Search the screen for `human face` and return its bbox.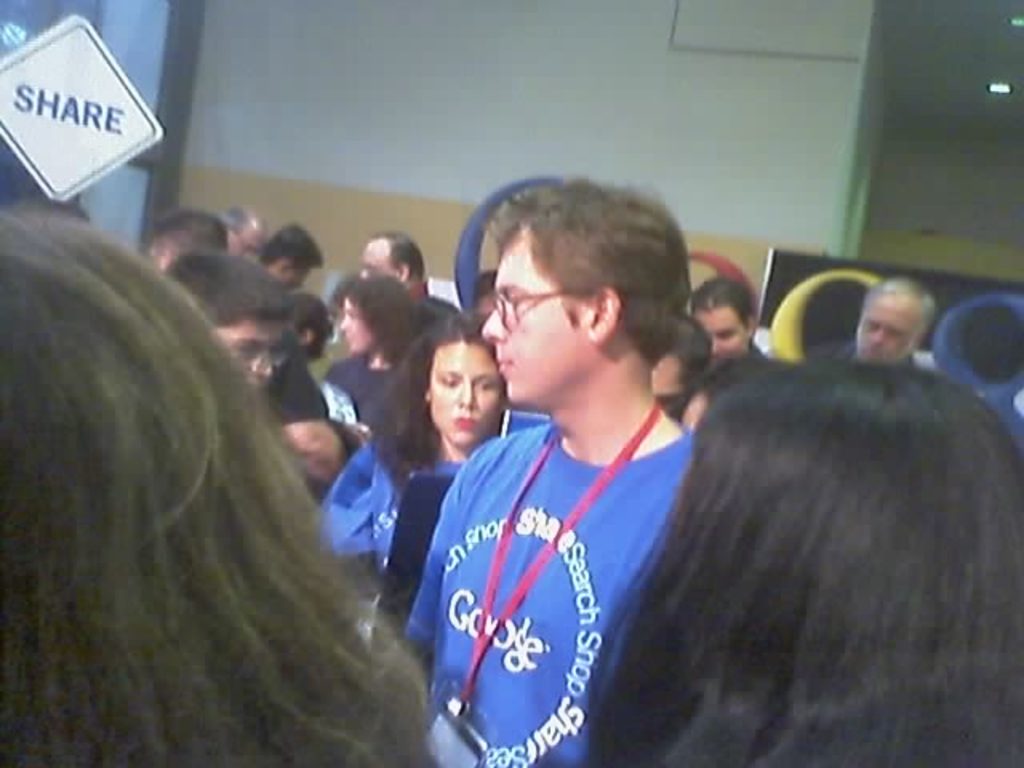
Found: {"x1": 480, "y1": 245, "x2": 581, "y2": 402}.
